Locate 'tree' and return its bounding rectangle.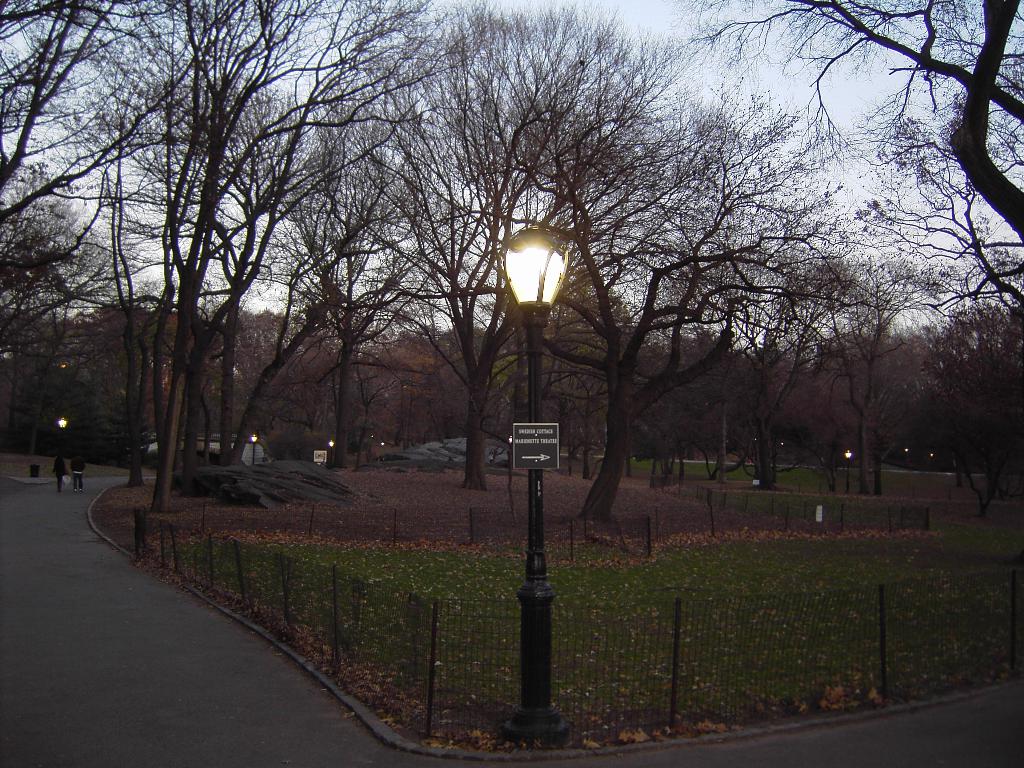
<box>684,0,1023,336</box>.
